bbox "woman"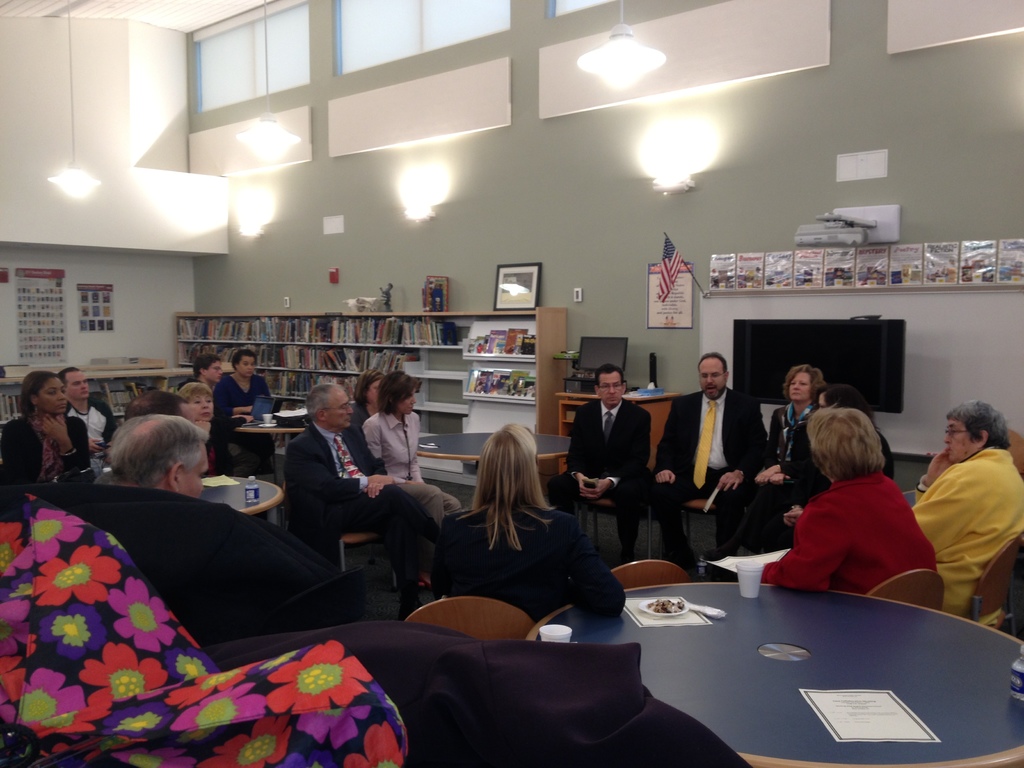
419/426/618/657
